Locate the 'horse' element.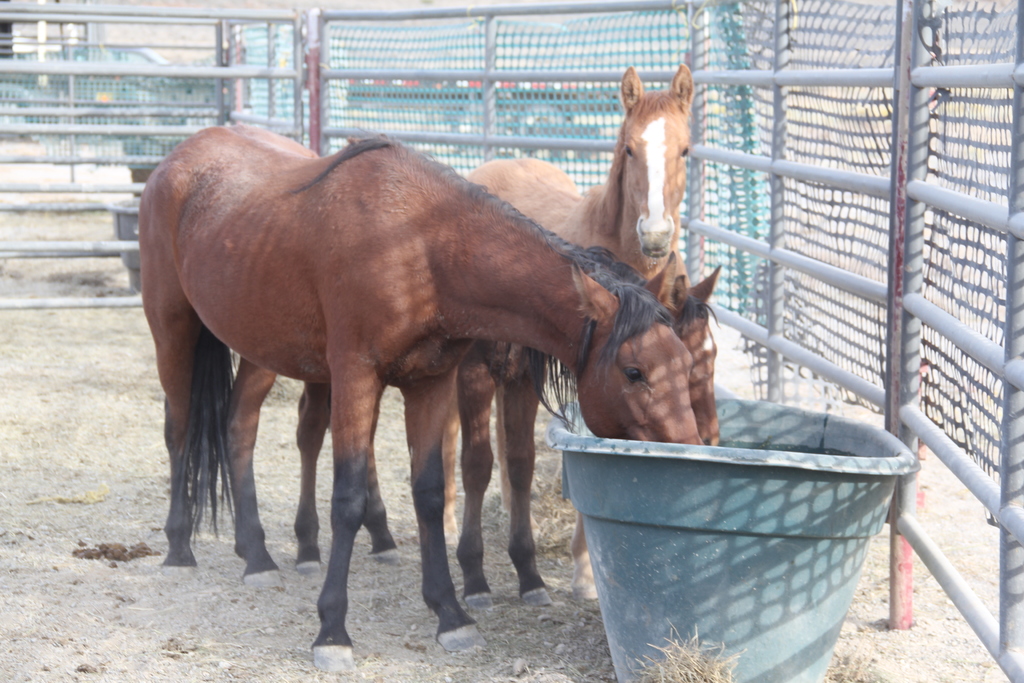
Element bbox: [438, 62, 691, 598].
